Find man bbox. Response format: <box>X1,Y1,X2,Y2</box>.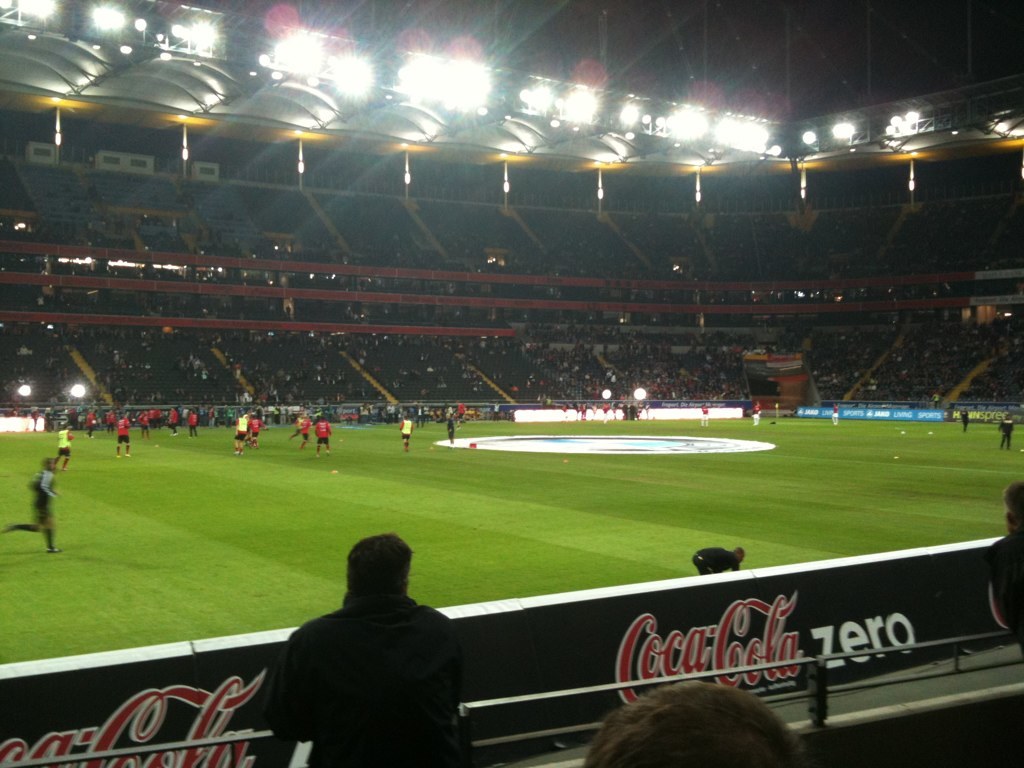
<box>150,406,167,430</box>.
